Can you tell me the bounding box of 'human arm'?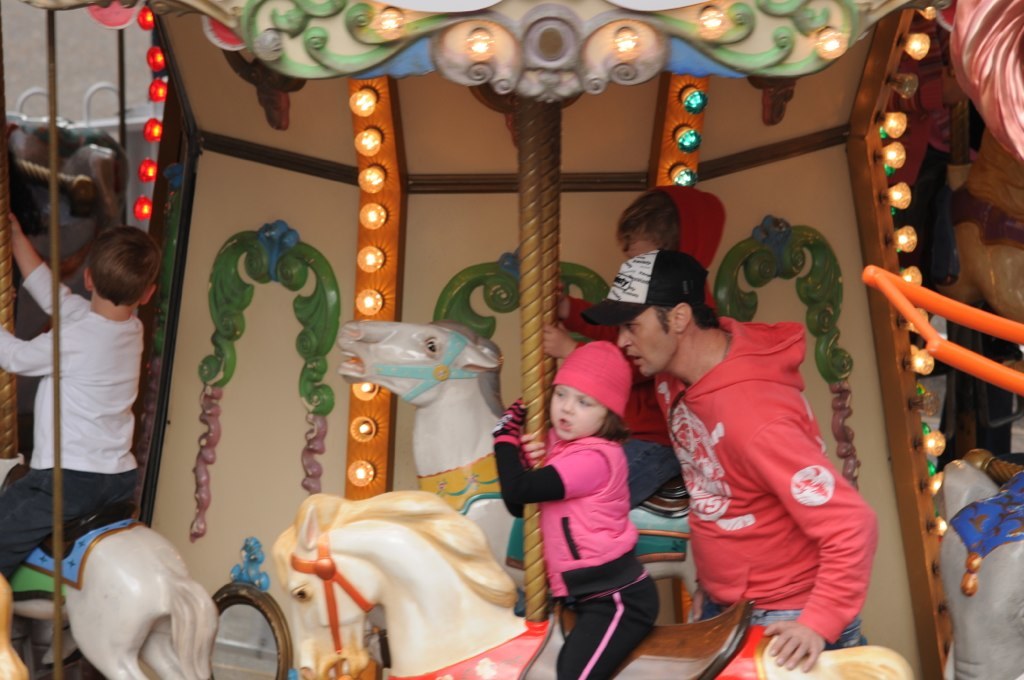
x1=762, y1=426, x2=881, y2=672.
